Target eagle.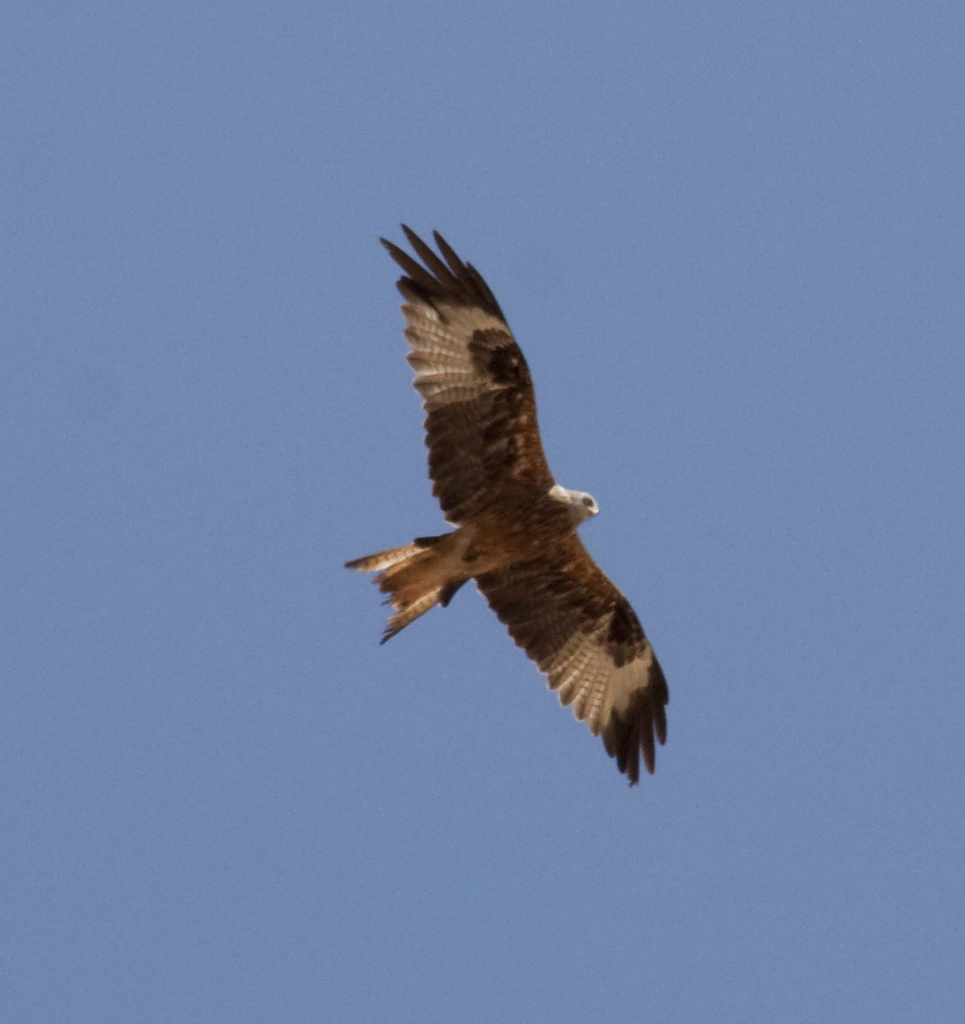
Target region: box(343, 217, 670, 802).
